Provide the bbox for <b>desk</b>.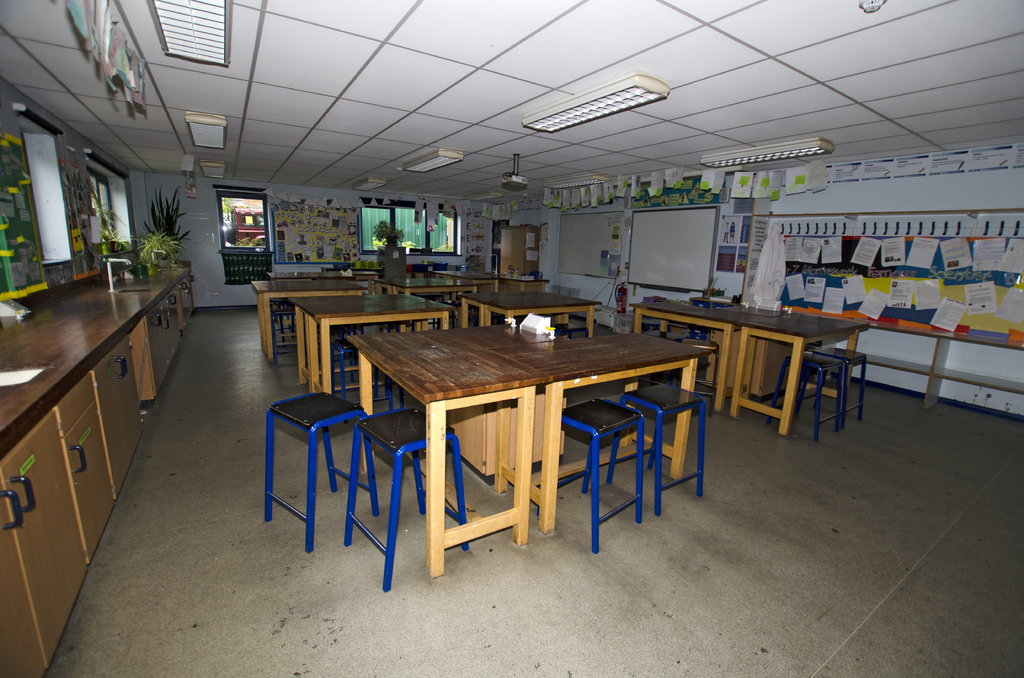
[left=368, top=317, right=682, bottom=577].
